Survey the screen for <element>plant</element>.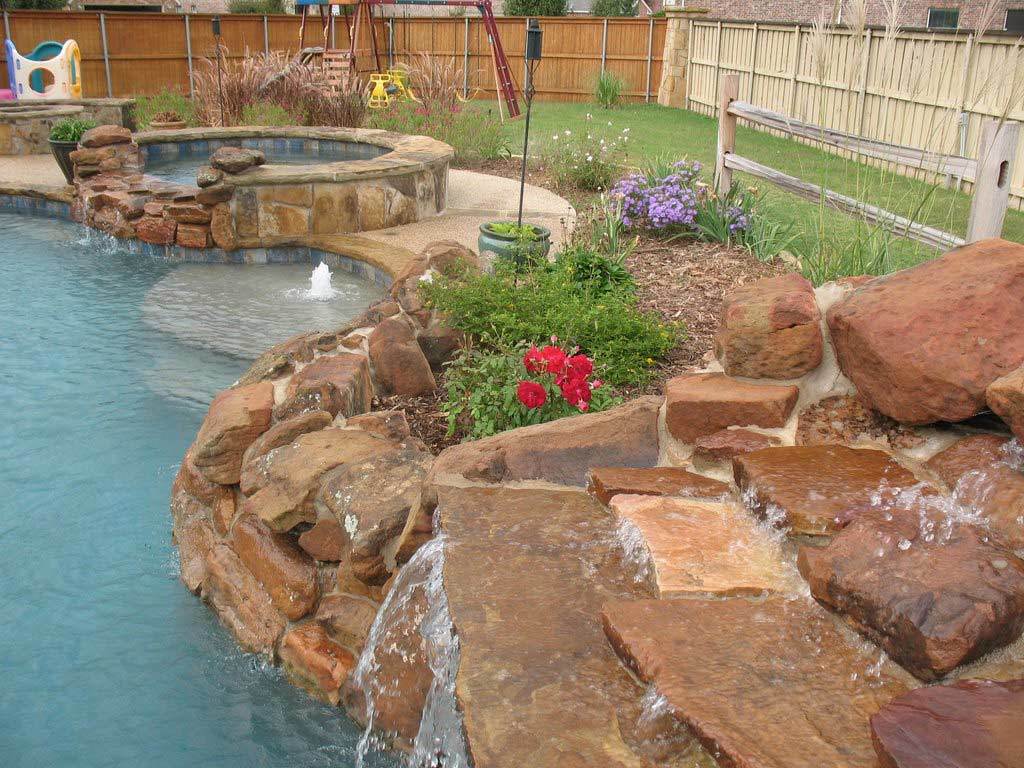
Survey found: x1=182, y1=31, x2=379, y2=129.
